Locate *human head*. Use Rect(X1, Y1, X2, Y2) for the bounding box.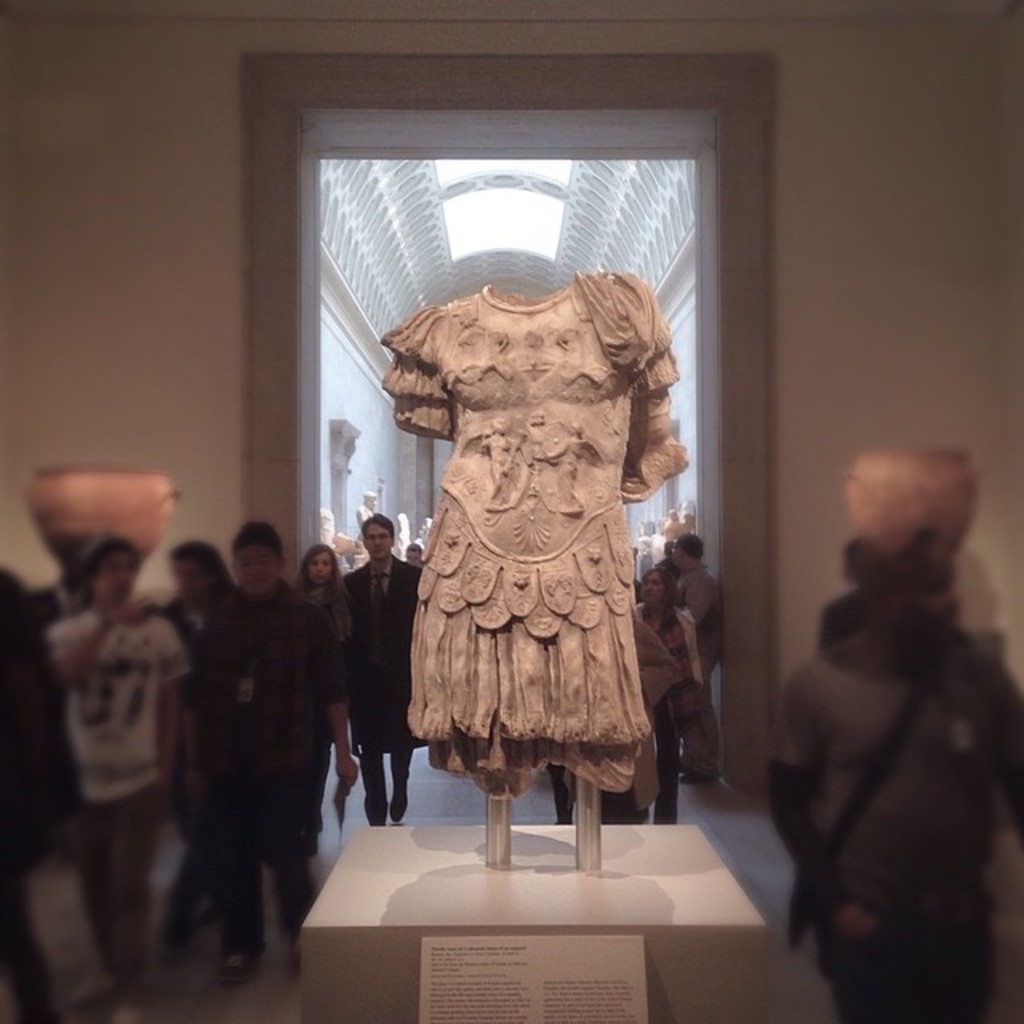
Rect(675, 533, 704, 568).
